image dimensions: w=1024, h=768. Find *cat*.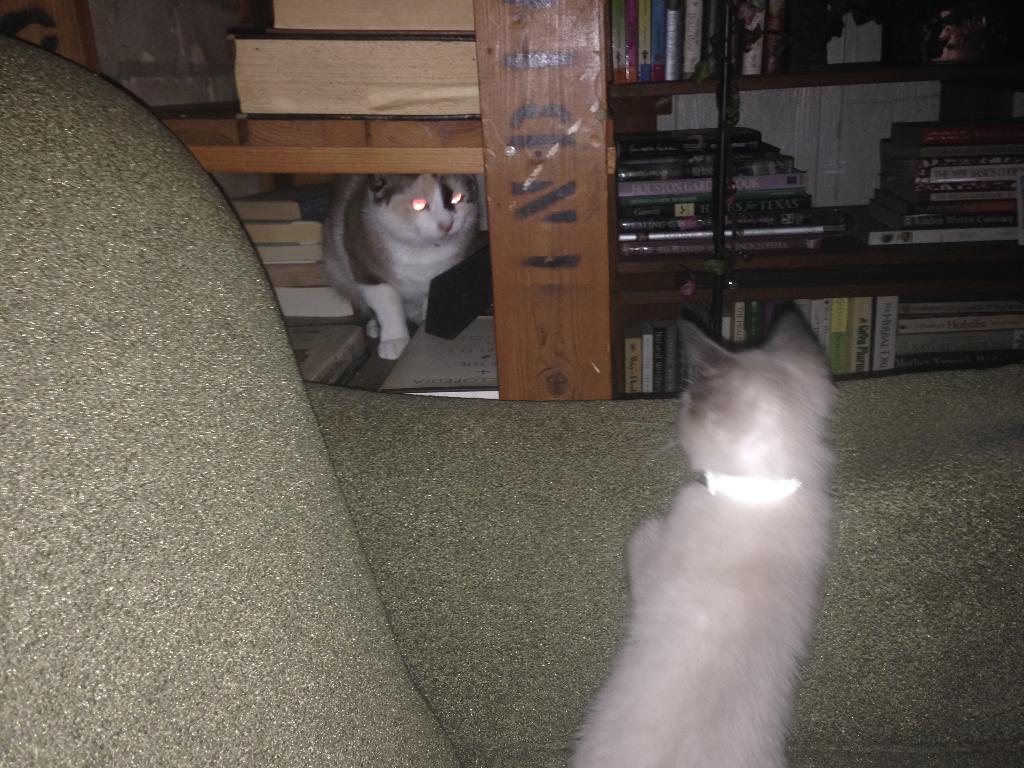
pyautogui.locateOnScreen(321, 173, 484, 360).
